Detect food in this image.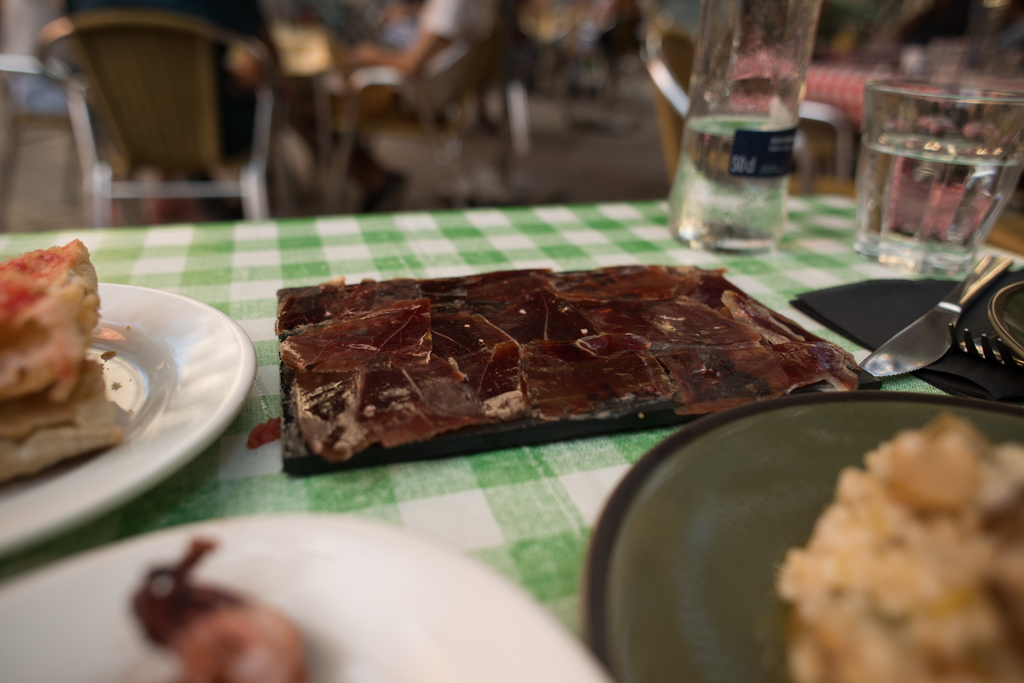
Detection: select_region(0, 351, 134, 485).
